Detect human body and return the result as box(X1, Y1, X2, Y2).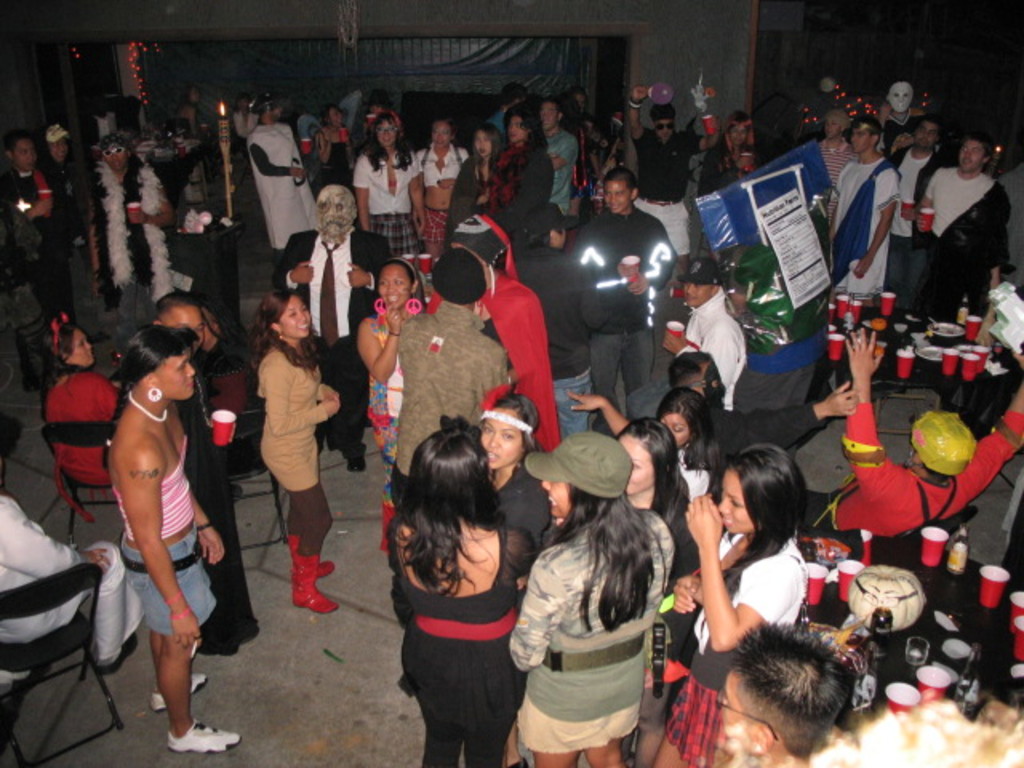
box(504, 512, 670, 766).
